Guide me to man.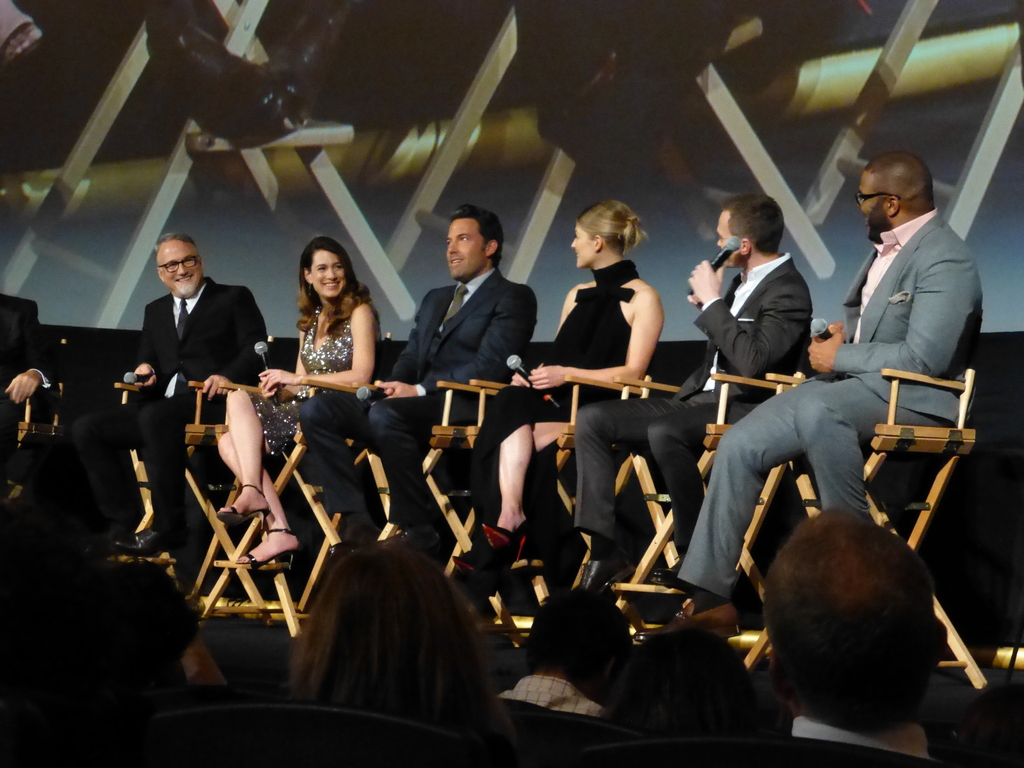
Guidance: (72,232,270,558).
